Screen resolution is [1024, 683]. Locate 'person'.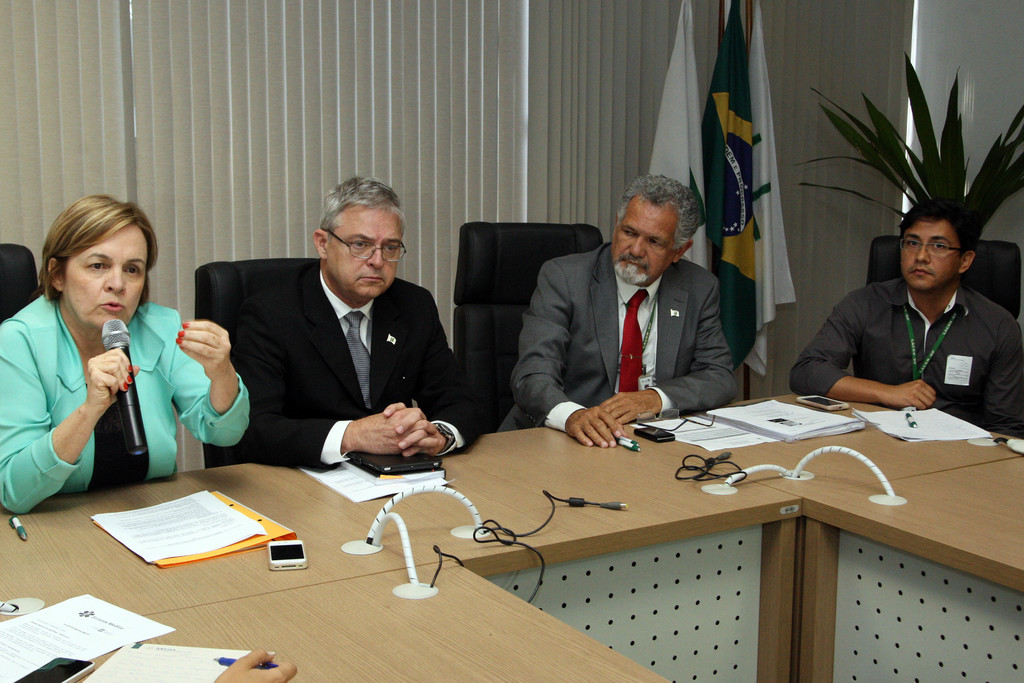
[x1=0, y1=189, x2=250, y2=518].
